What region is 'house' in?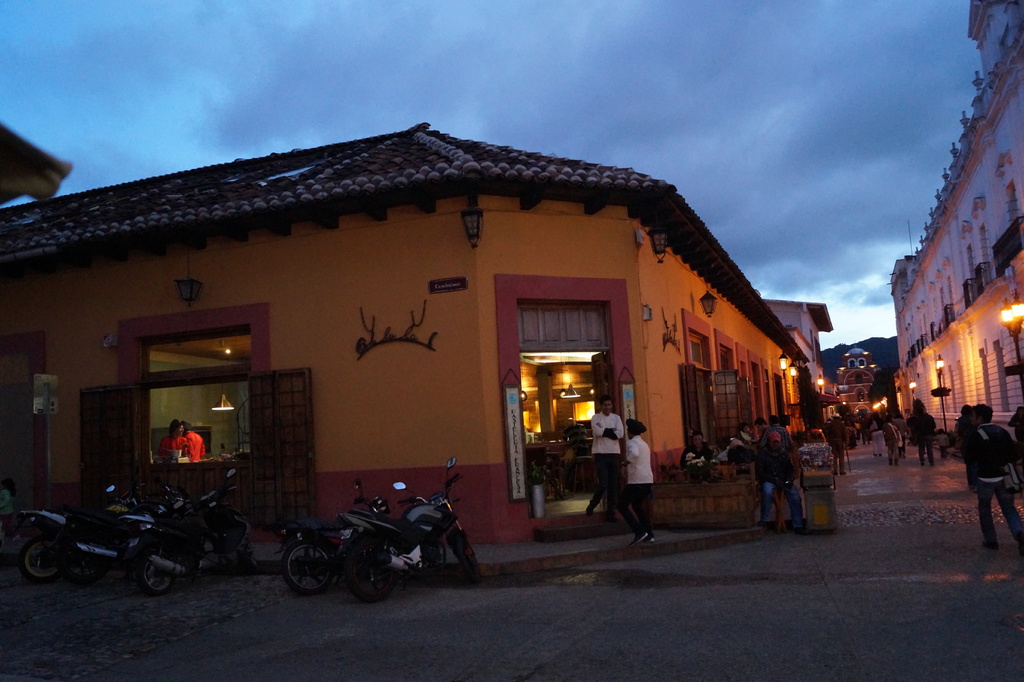
pyautogui.locateOnScreen(896, 1, 1023, 430).
